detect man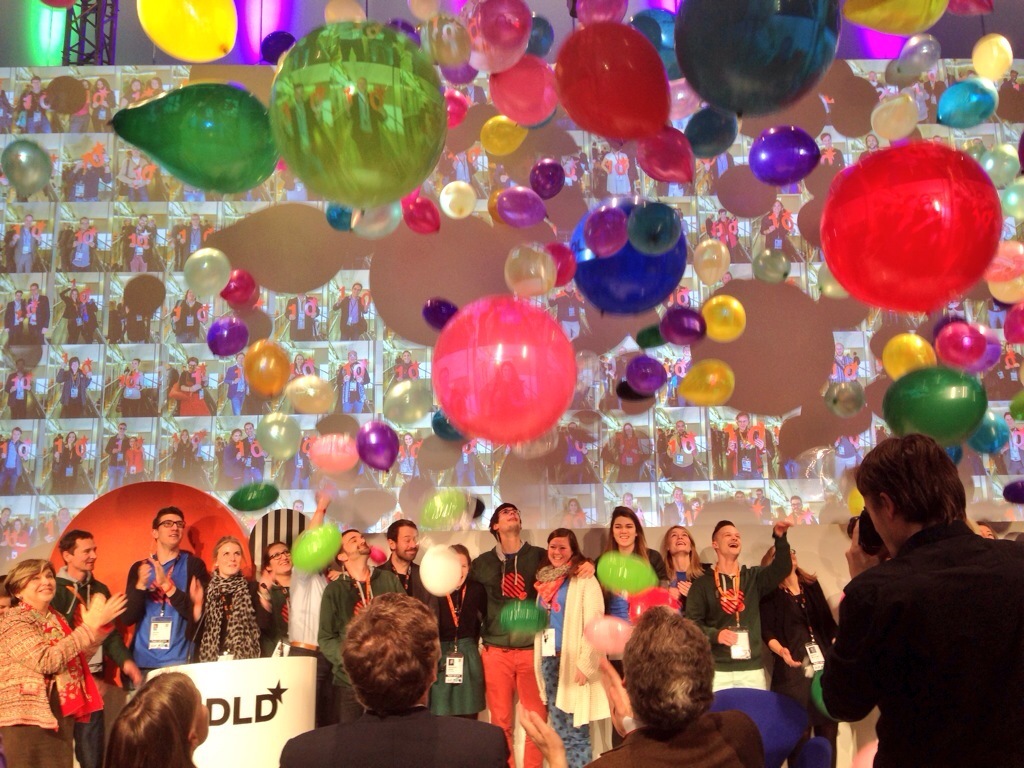
x1=516, y1=607, x2=772, y2=767
